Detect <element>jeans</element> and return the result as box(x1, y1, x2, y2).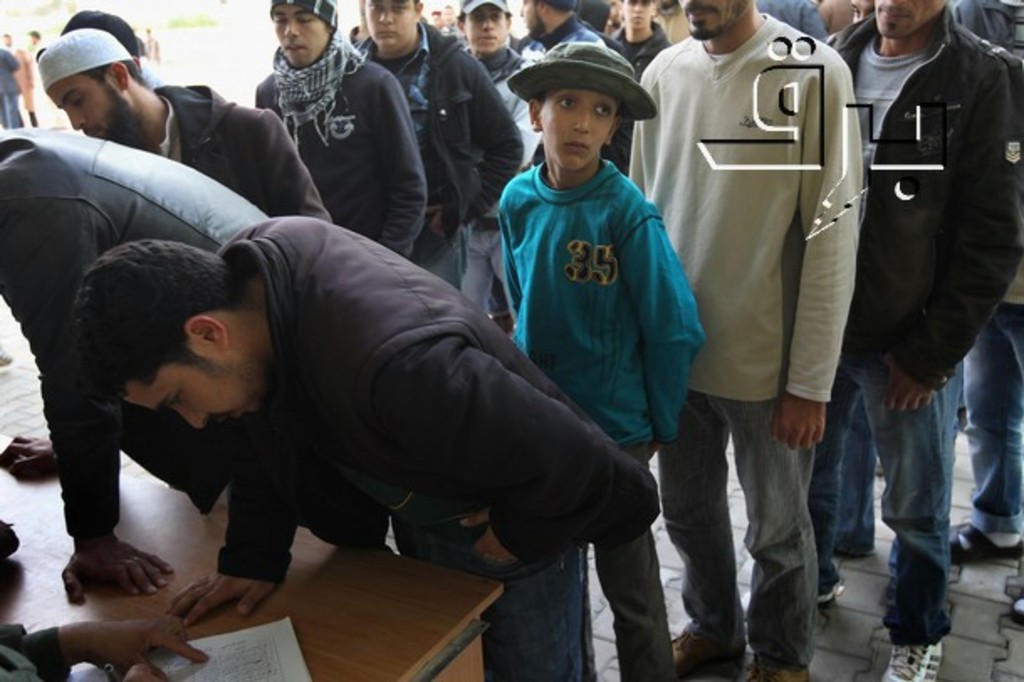
box(960, 302, 1022, 538).
